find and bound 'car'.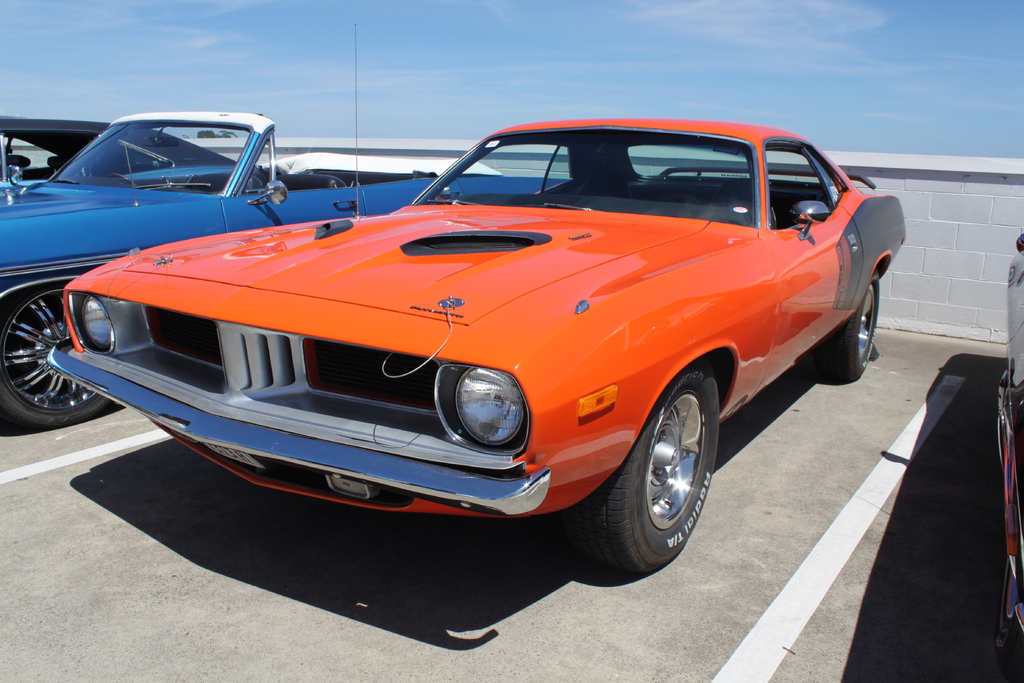
Bound: (x1=0, y1=110, x2=581, y2=439).
